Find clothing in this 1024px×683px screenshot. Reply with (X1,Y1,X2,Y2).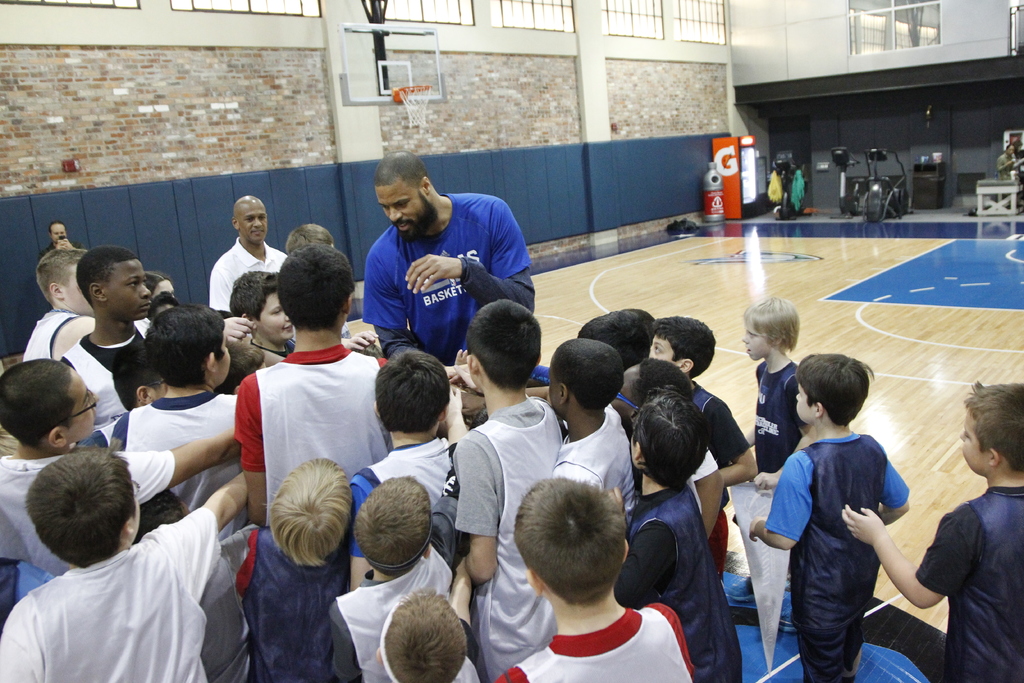
(237,525,358,682).
